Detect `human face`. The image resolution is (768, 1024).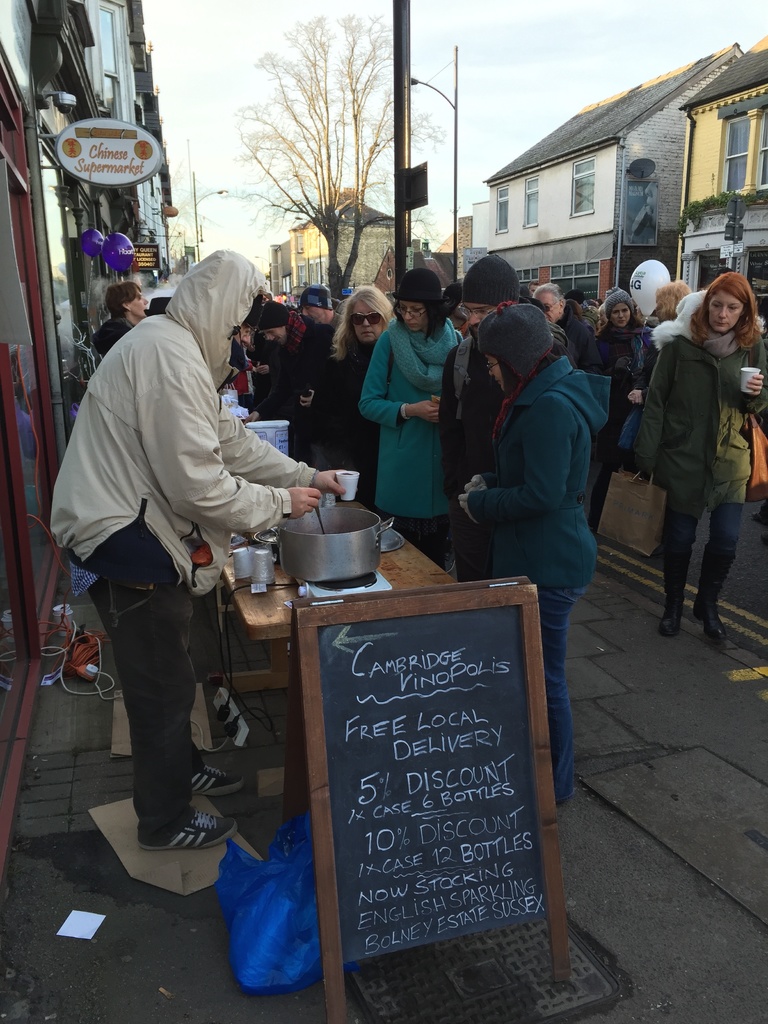
[127,288,148,318].
